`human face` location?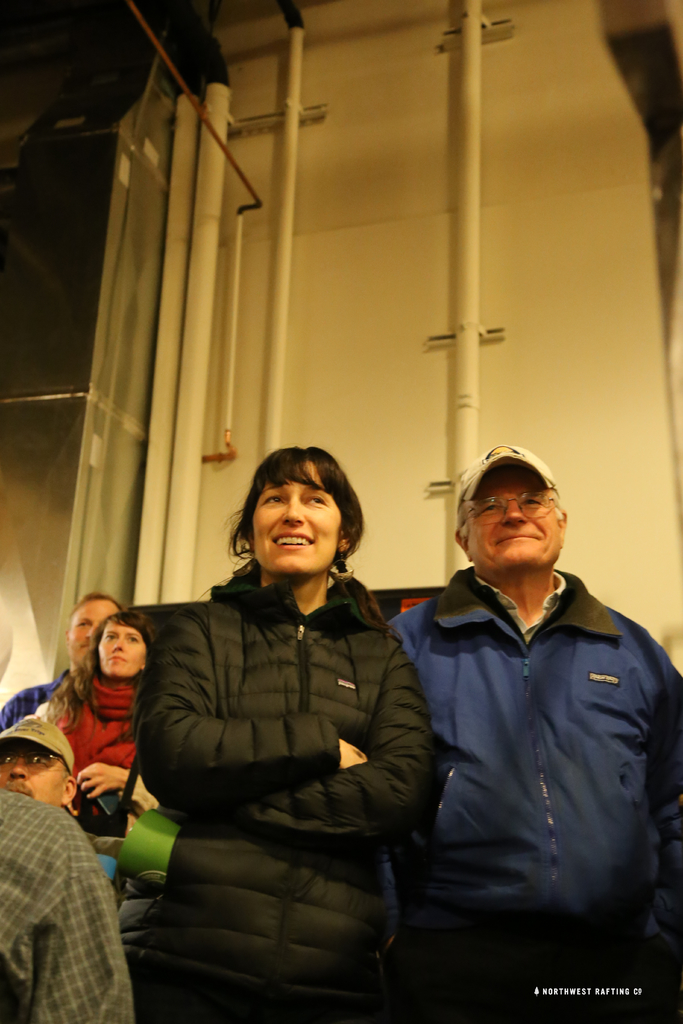
[x1=0, y1=744, x2=66, y2=805]
